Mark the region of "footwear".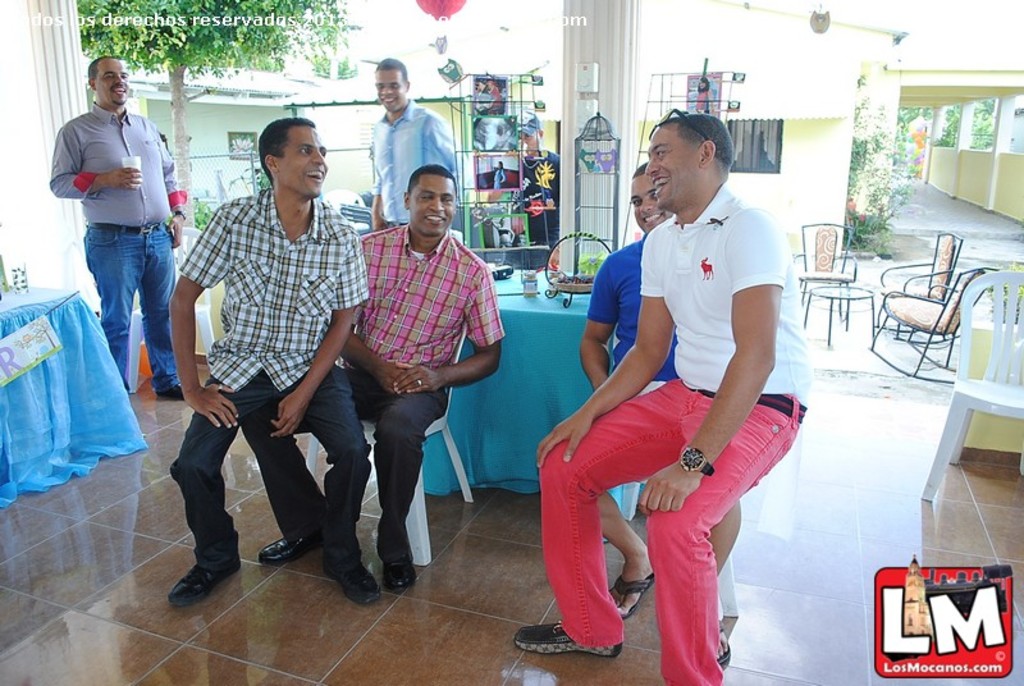
Region: detection(515, 622, 622, 660).
